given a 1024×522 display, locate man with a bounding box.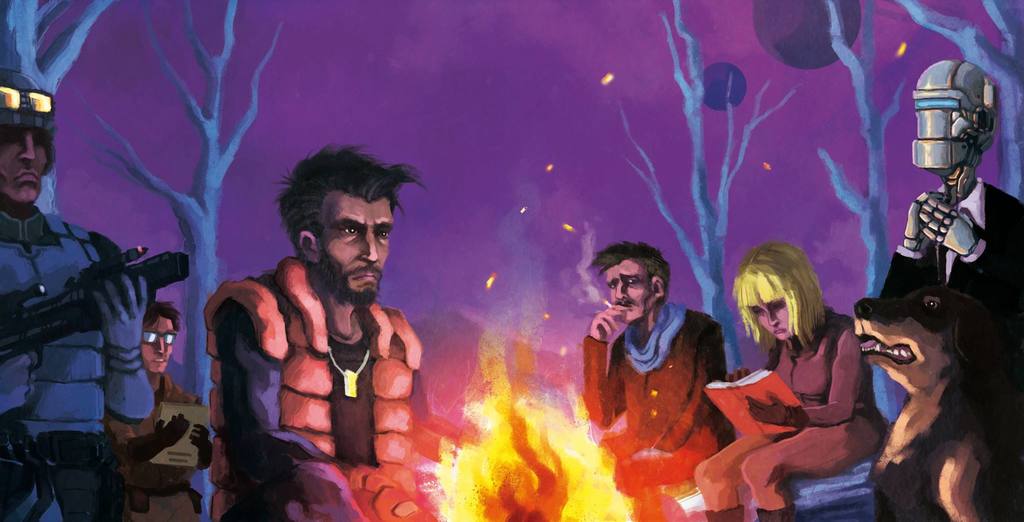
Located: x1=0 y1=90 x2=161 y2=521.
